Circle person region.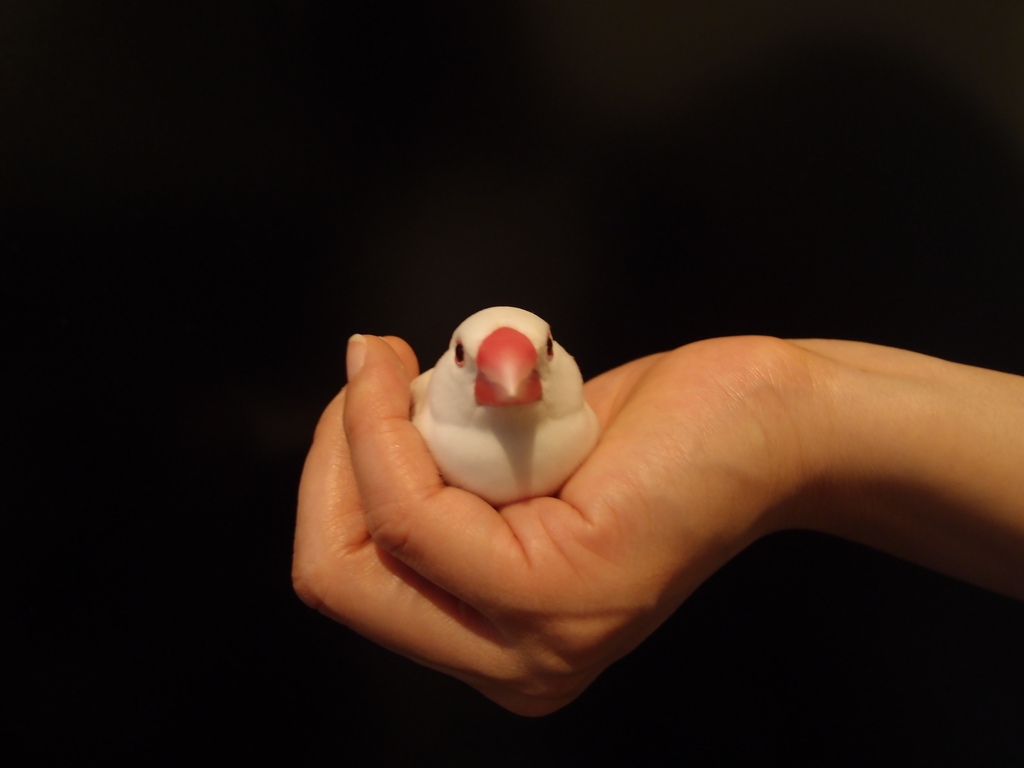
Region: 291/324/1023/718.
